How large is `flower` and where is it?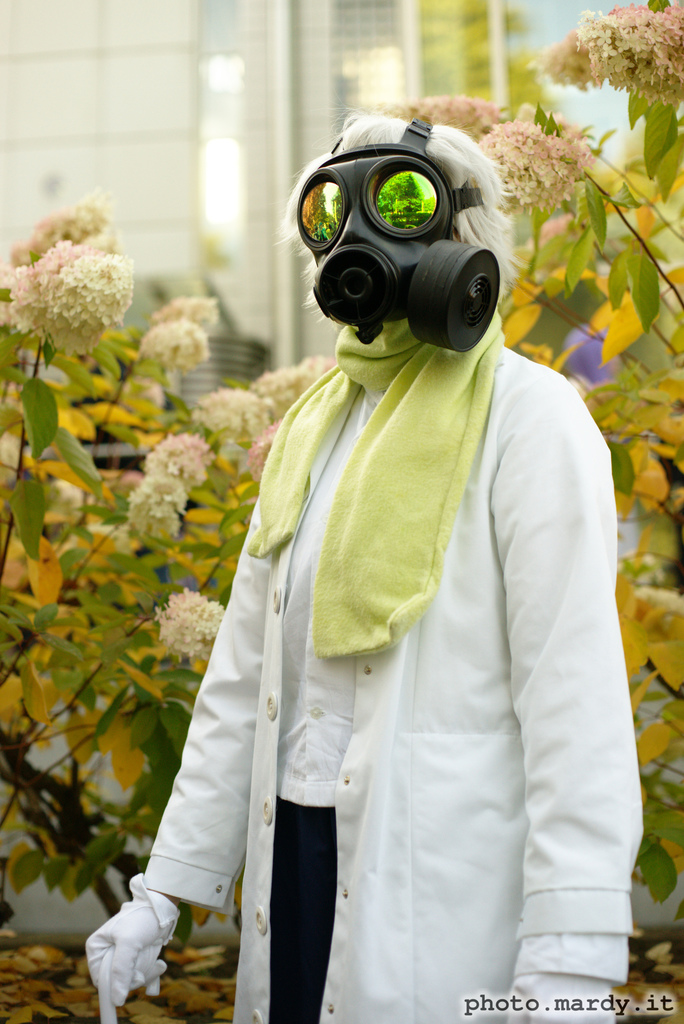
Bounding box: (190,383,268,445).
